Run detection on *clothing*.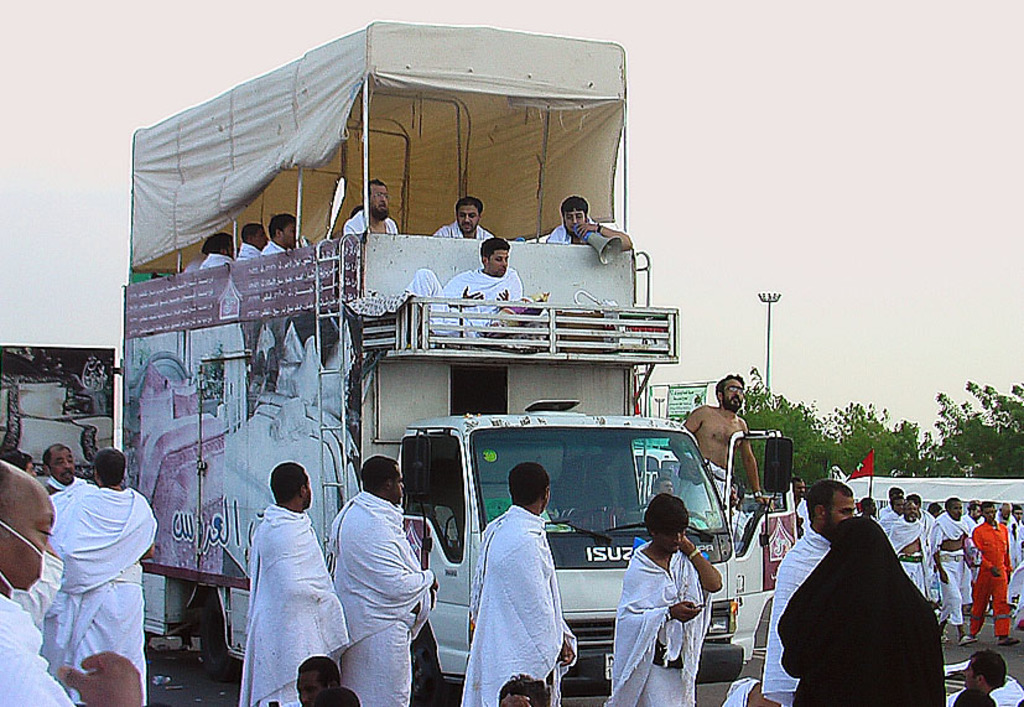
Result: left=549, top=224, right=570, bottom=243.
